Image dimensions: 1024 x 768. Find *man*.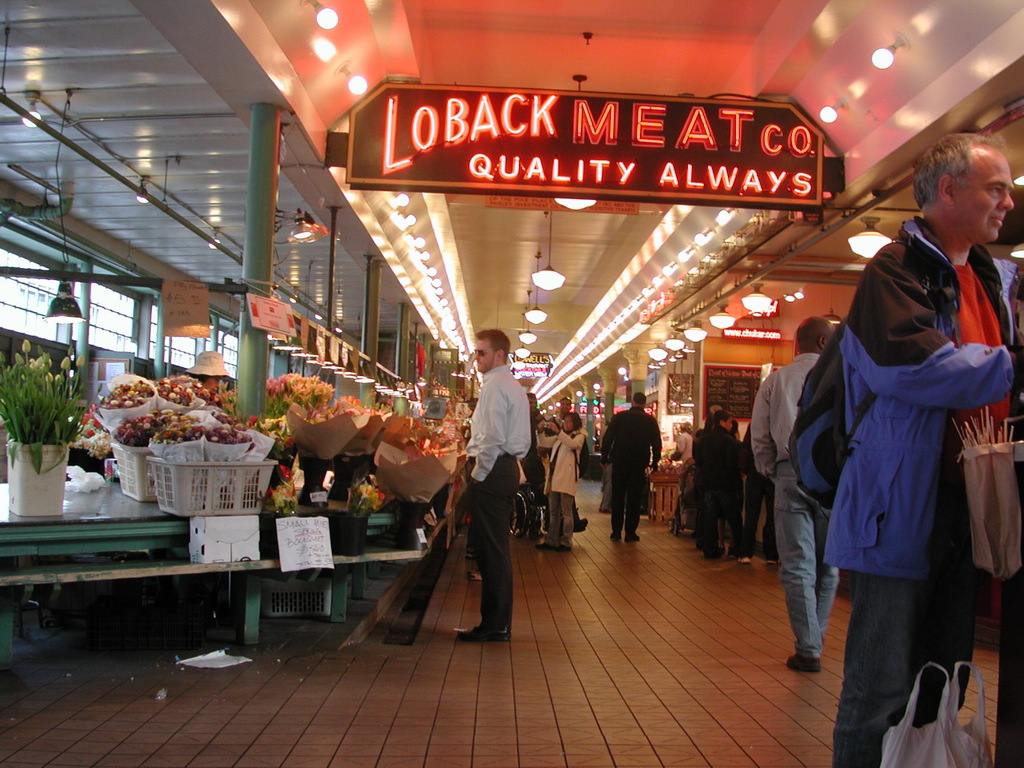
823 137 1023 767.
